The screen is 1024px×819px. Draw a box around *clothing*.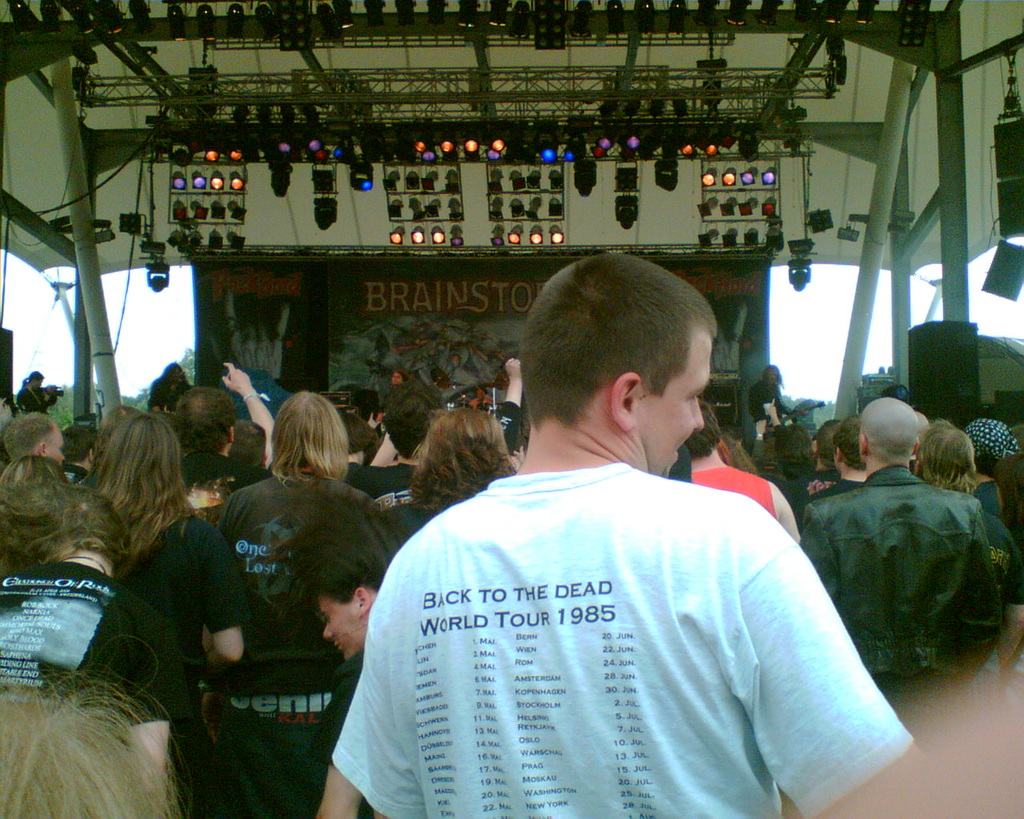
[x1=975, y1=505, x2=1012, y2=582].
